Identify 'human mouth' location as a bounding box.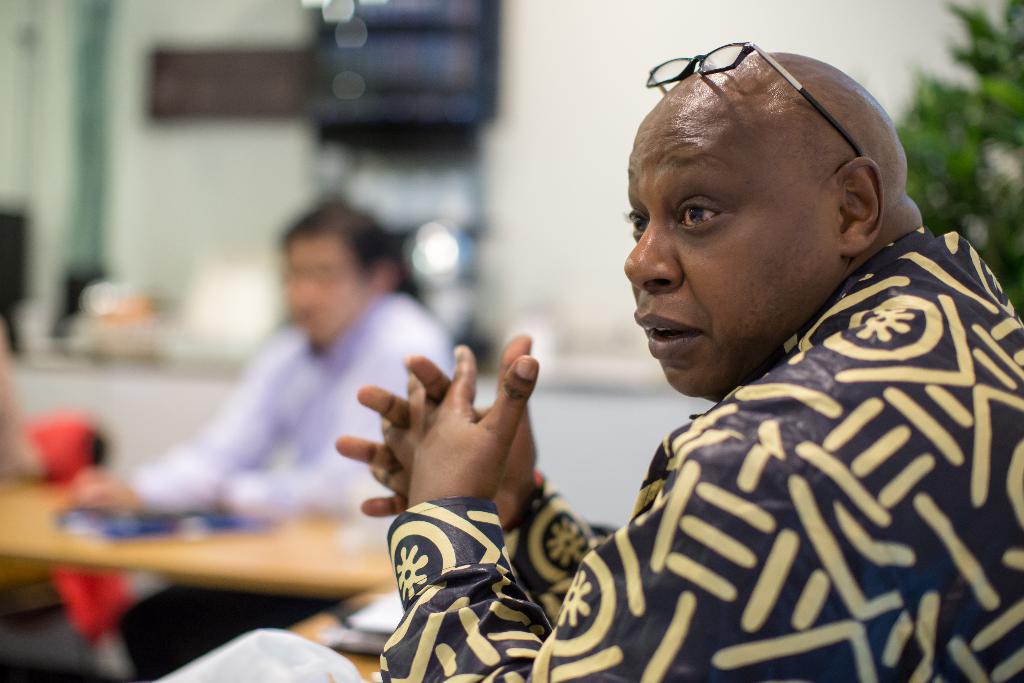
636:317:703:359.
